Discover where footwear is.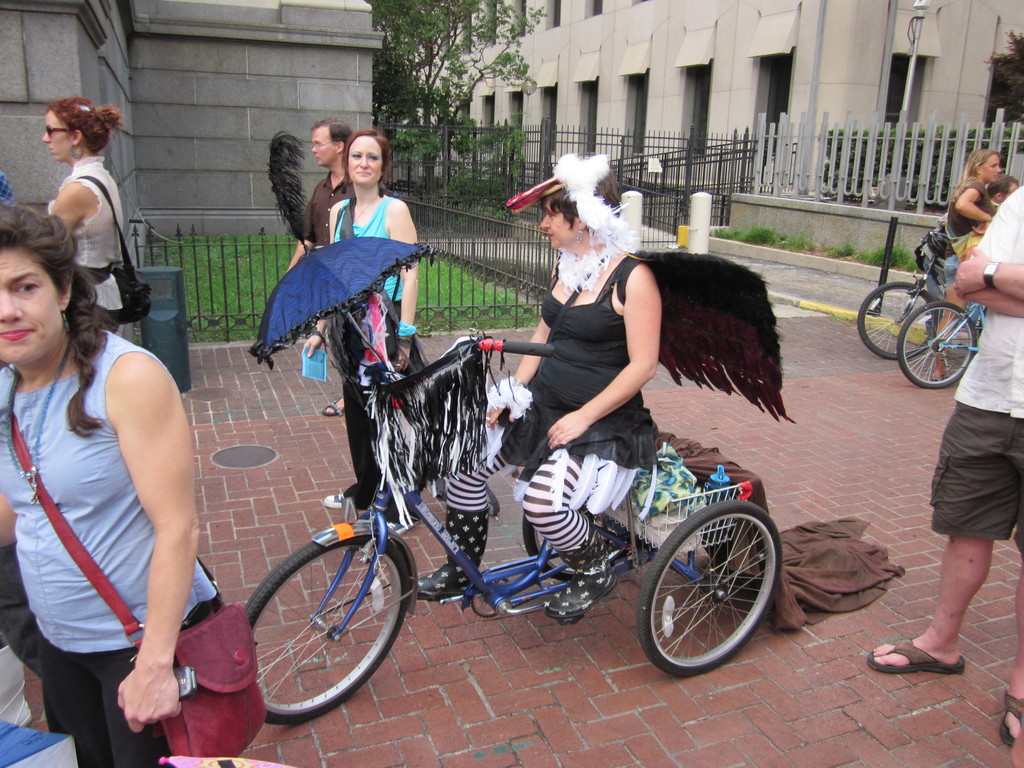
Discovered at 323/493/345/510.
